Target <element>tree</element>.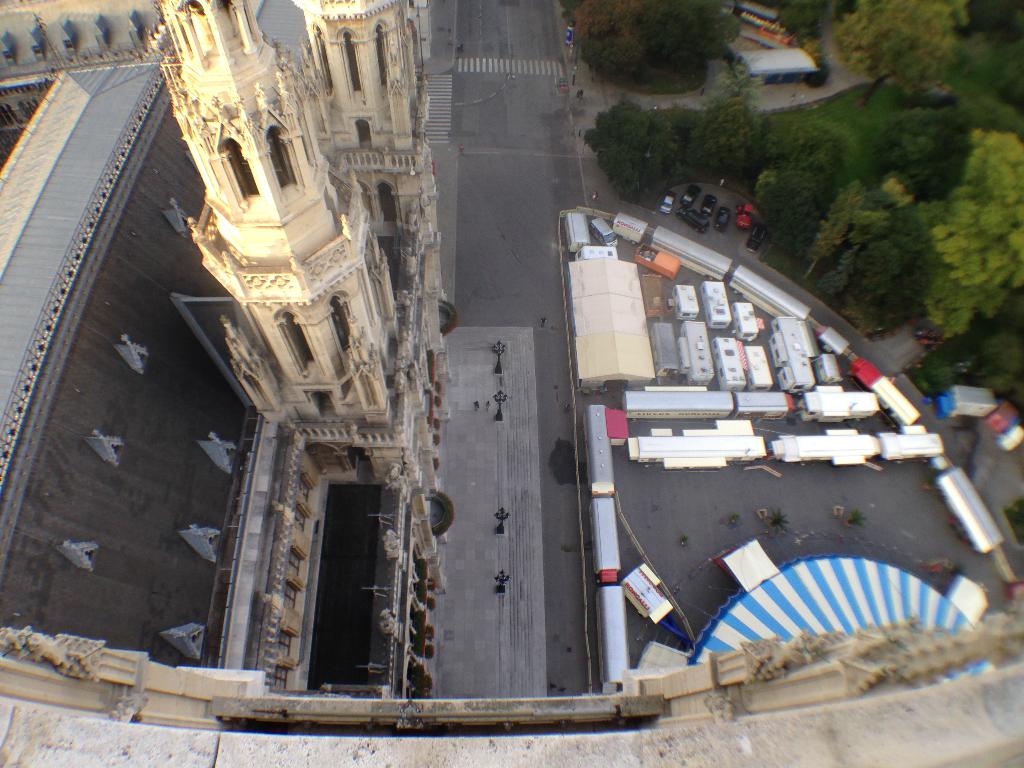
Target region: left=751, top=168, right=821, bottom=262.
